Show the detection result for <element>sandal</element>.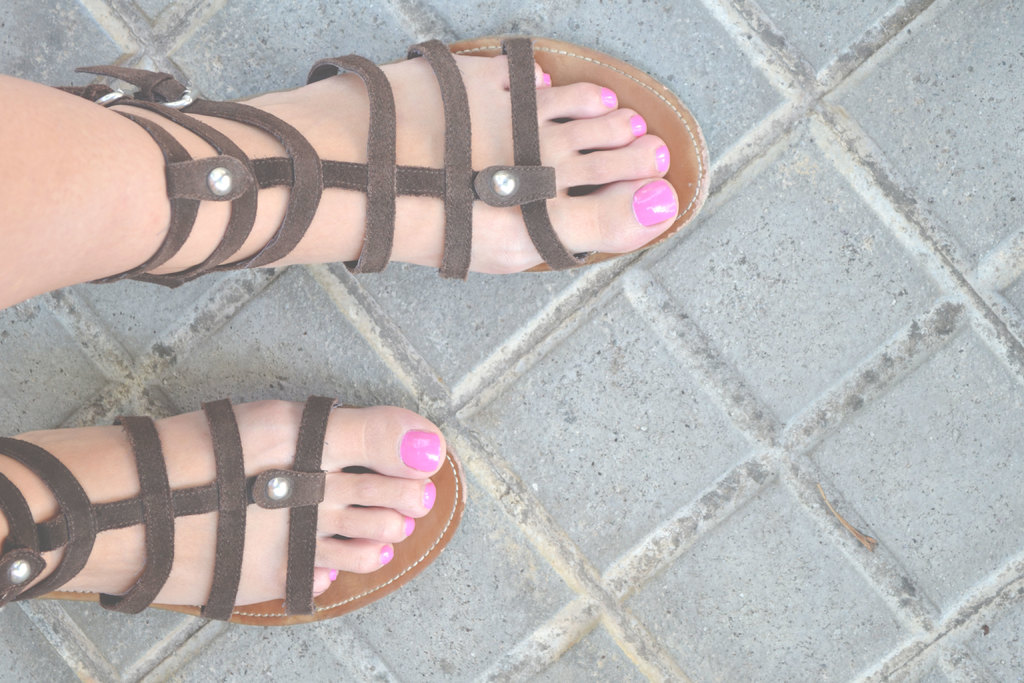
x1=54, y1=33, x2=707, y2=287.
